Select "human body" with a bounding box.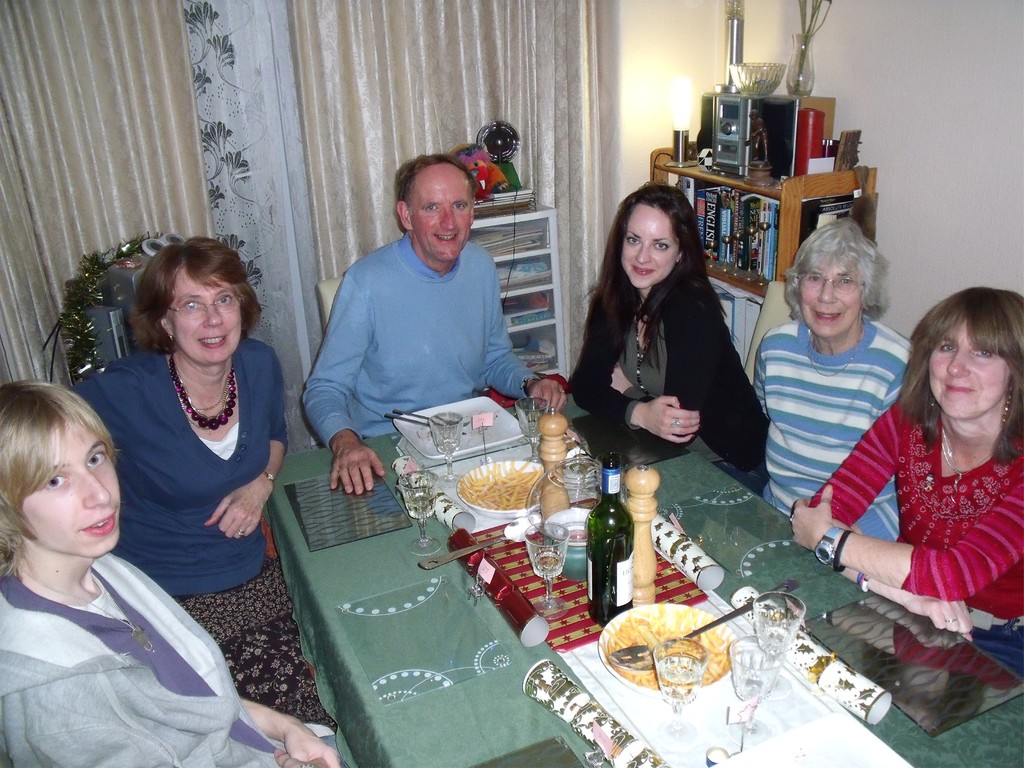
bbox=[301, 156, 566, 493].
